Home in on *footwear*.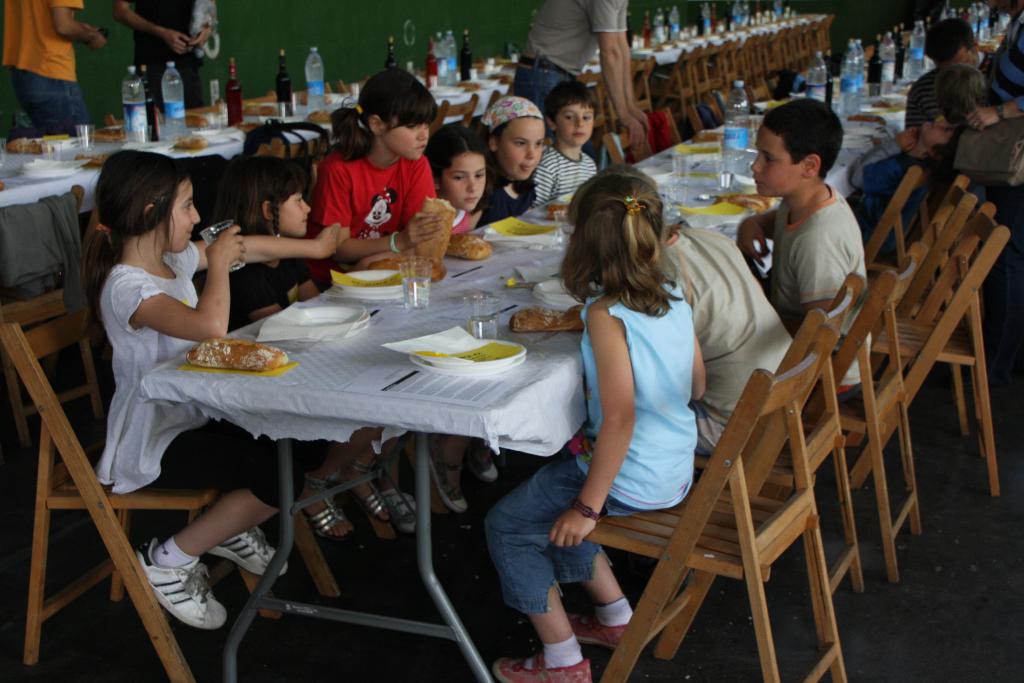
Homed in at [493, 649, 588, 682].
